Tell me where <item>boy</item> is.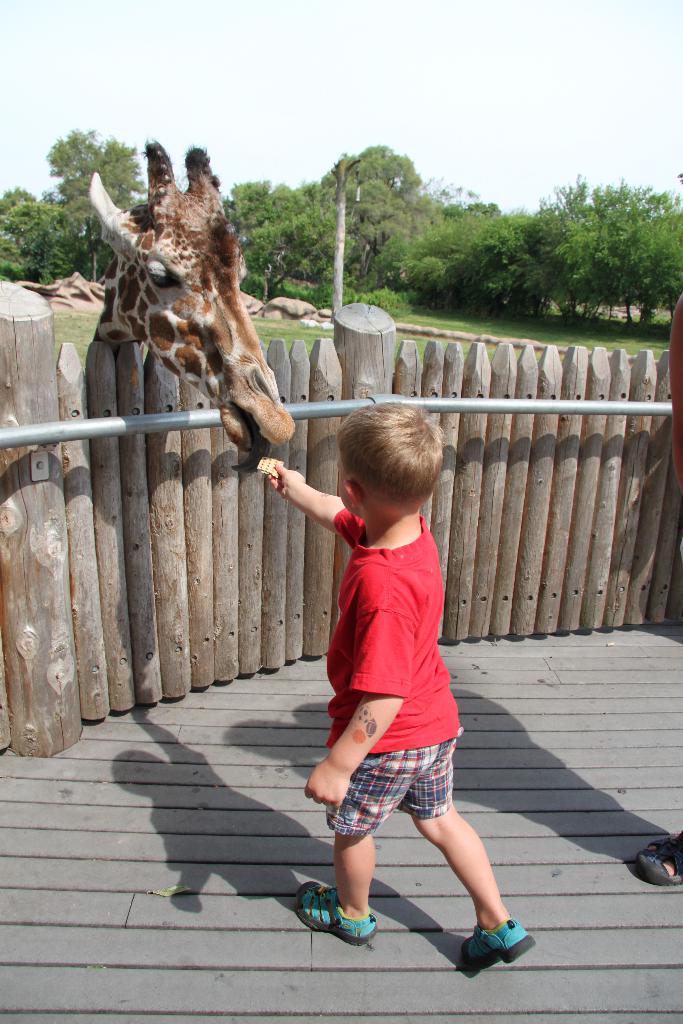
<item>boy</item> is at bbox=[268, 401, 536, 972].
